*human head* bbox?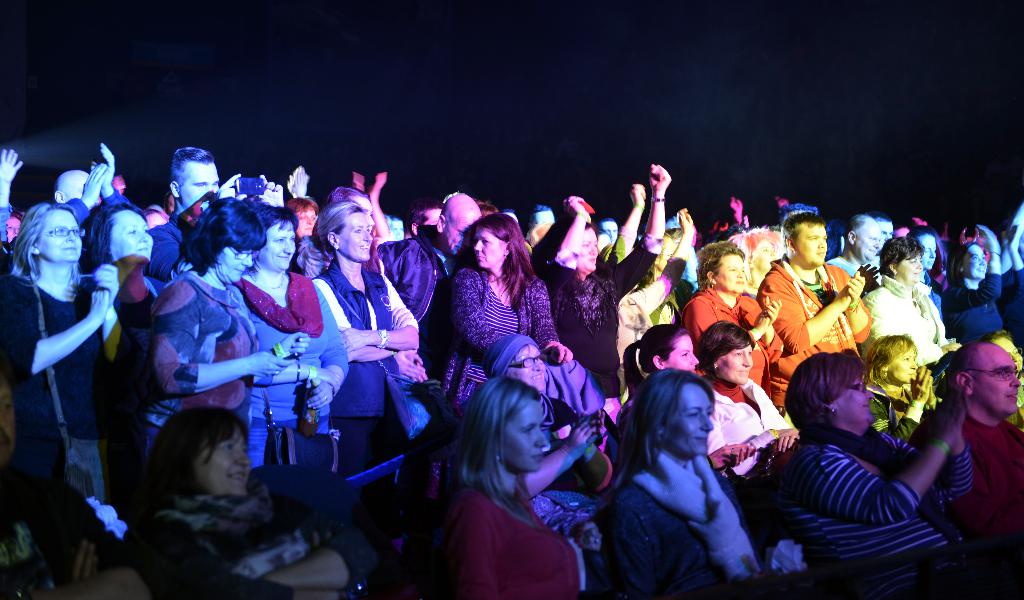
box=[102, 204, 152, 272]
